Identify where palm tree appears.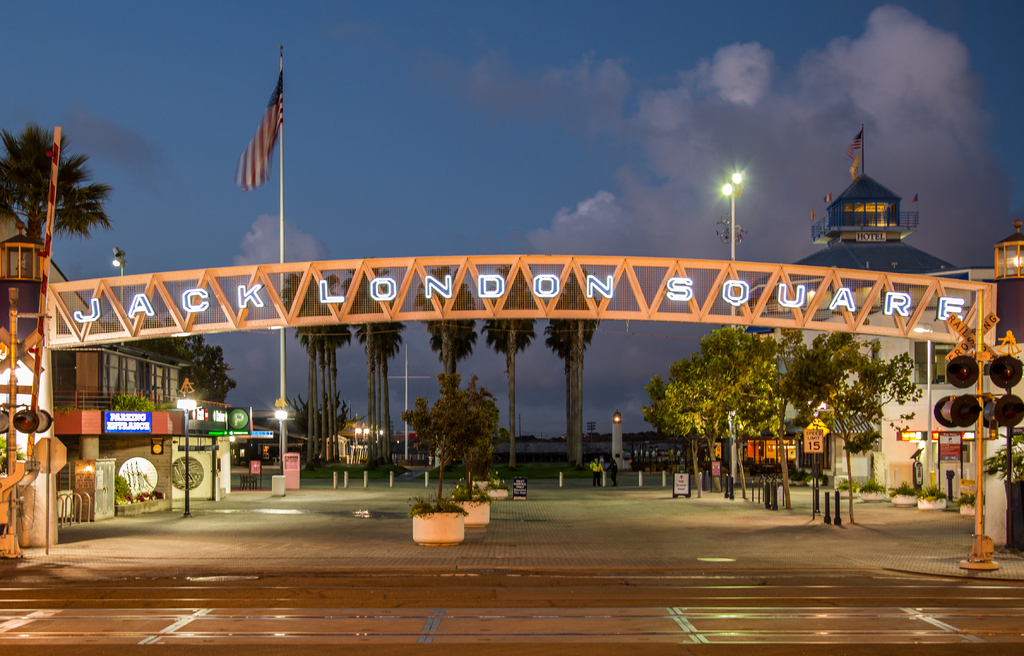
Appears at [780,321,863,479].
